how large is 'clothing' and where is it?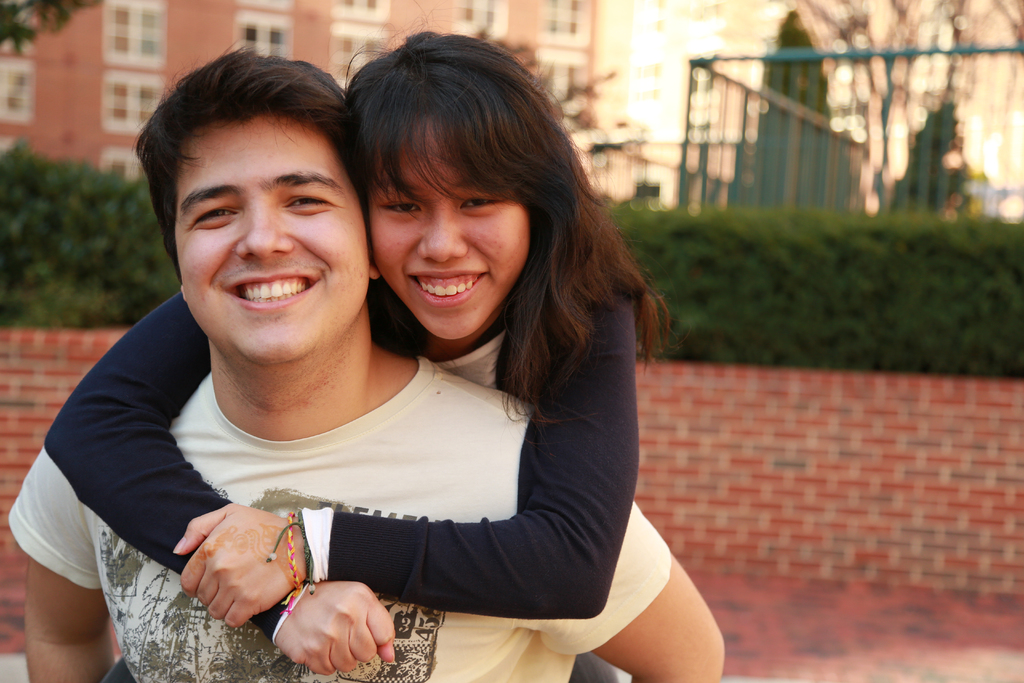
Bounding box: detection(10, 346, 675, 682).
